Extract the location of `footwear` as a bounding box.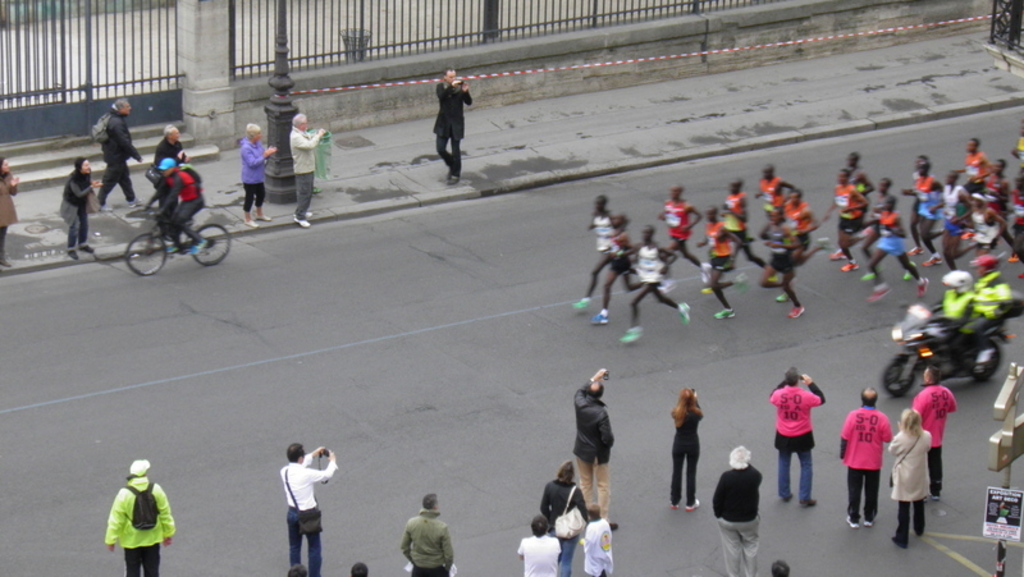
{"x1": 621, "y1": 322, "x2": 637, "y2": 347}.
